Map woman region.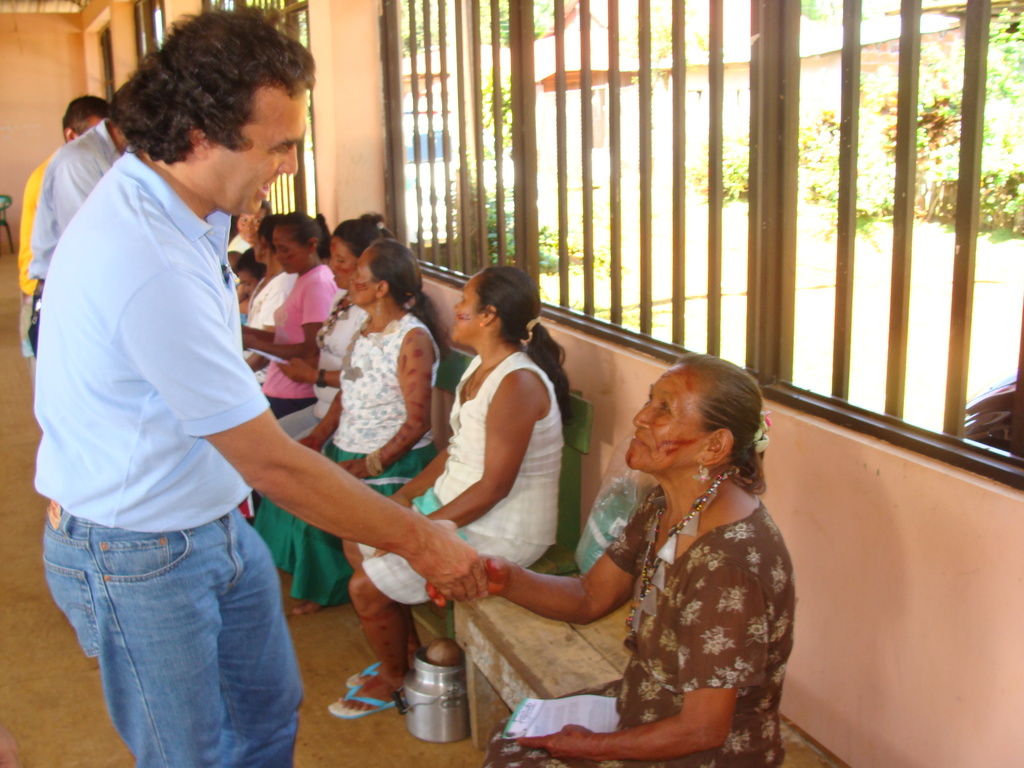
Mapped to (250,236,444,615).
